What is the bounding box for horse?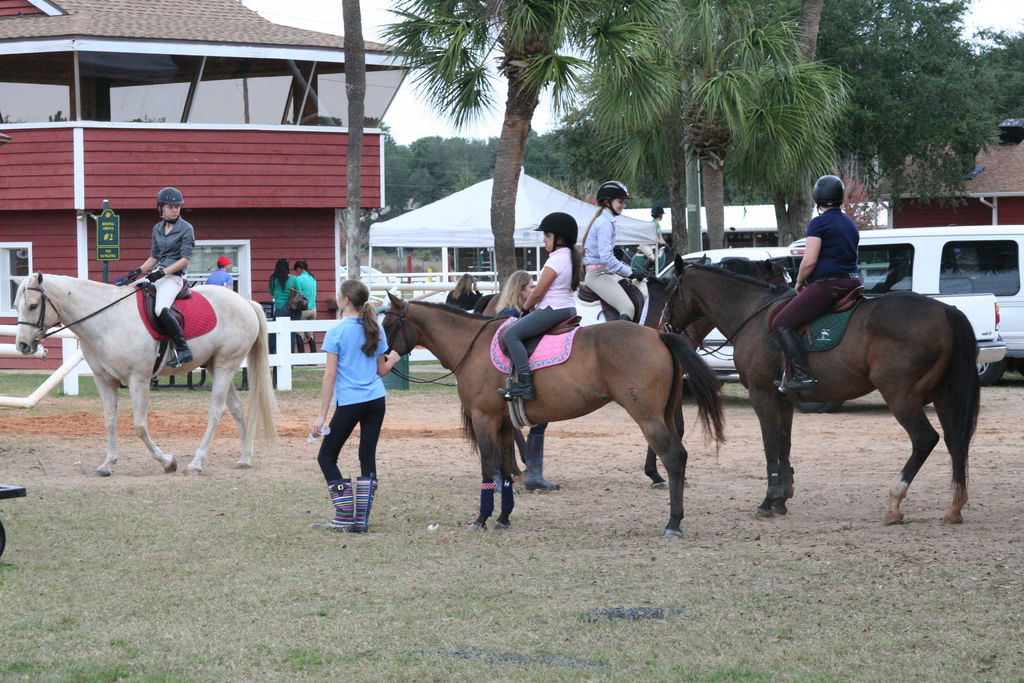
[x1=577, y1=254, x2=798, y2=493].
